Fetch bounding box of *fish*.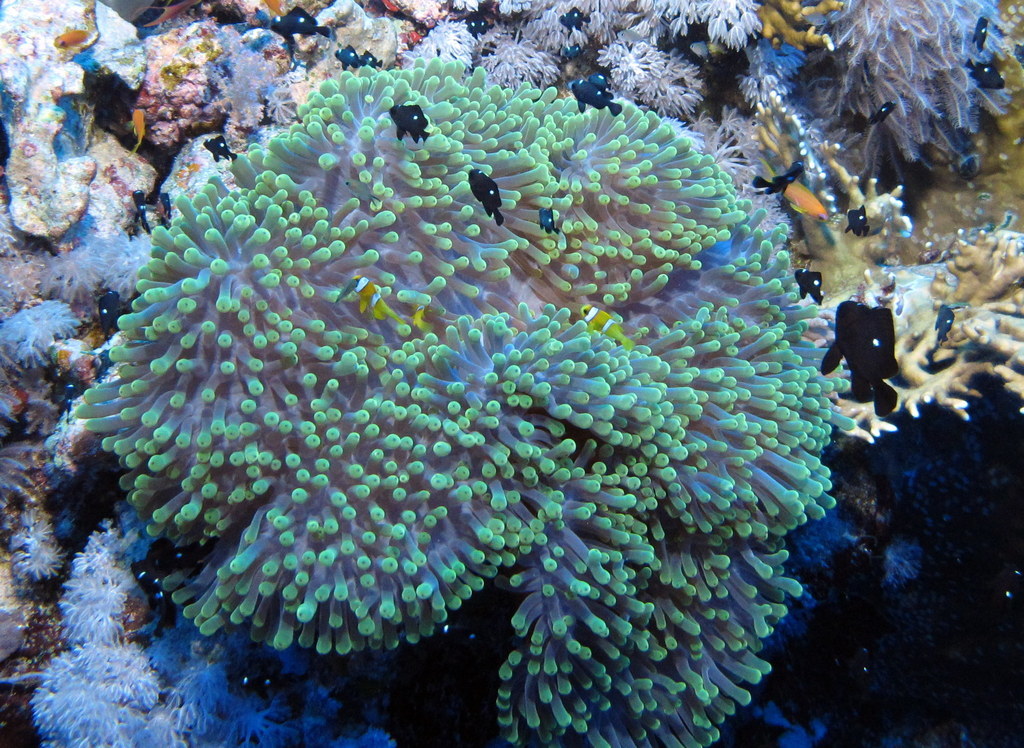
Bbox: <region>934, 298, 961, 344</region>.
